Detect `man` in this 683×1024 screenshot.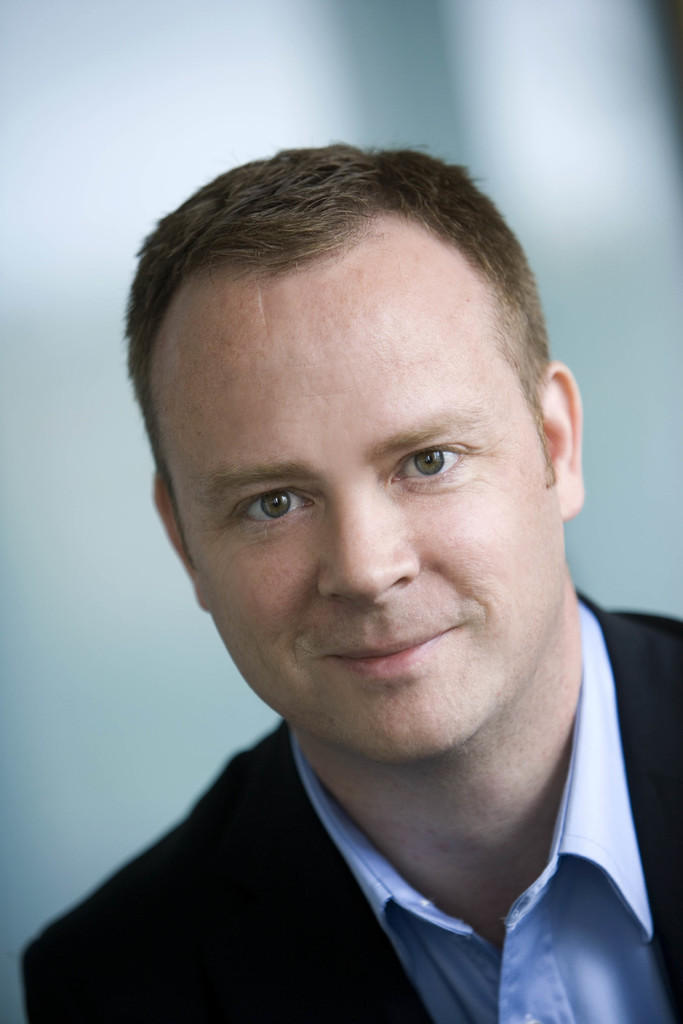
Detection: bbox(33, 112, 682, 1019).
